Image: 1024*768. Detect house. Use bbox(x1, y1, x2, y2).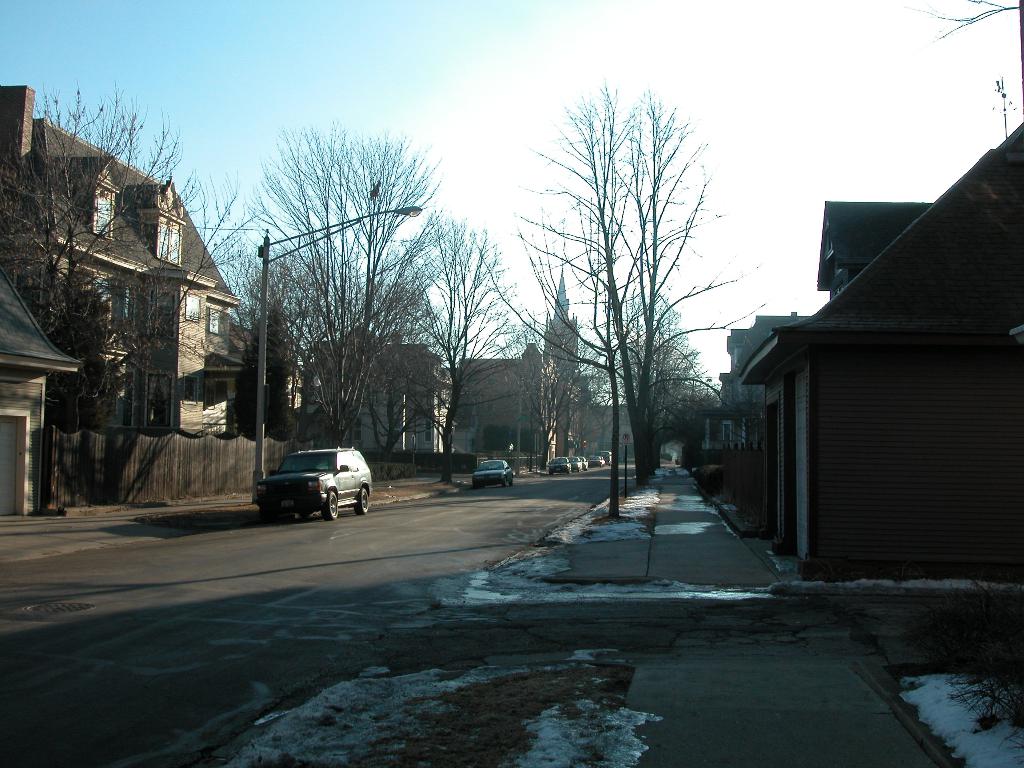
bbox(546, 278, 592, 467).
